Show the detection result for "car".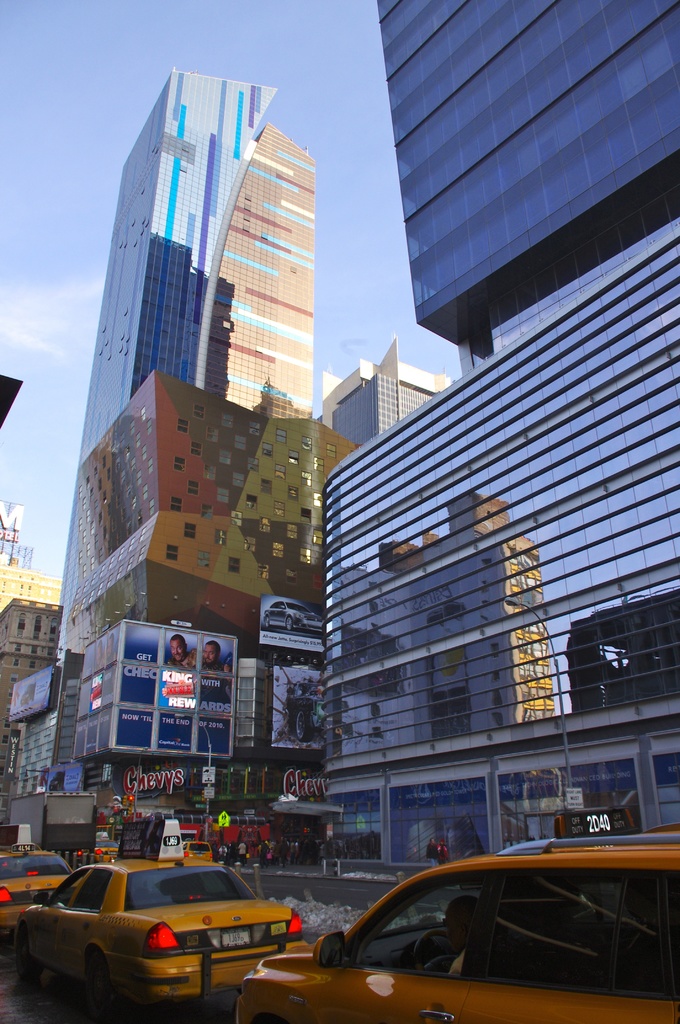
285 852 659 1004.
